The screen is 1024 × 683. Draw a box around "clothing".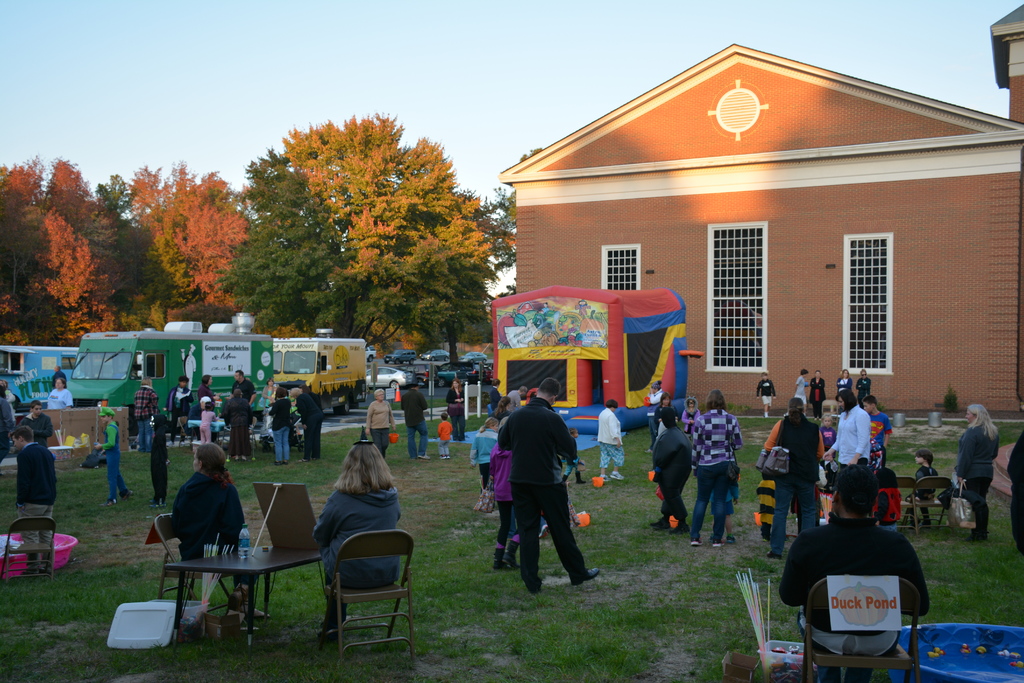
BBox(17, 438, 54, 571).
